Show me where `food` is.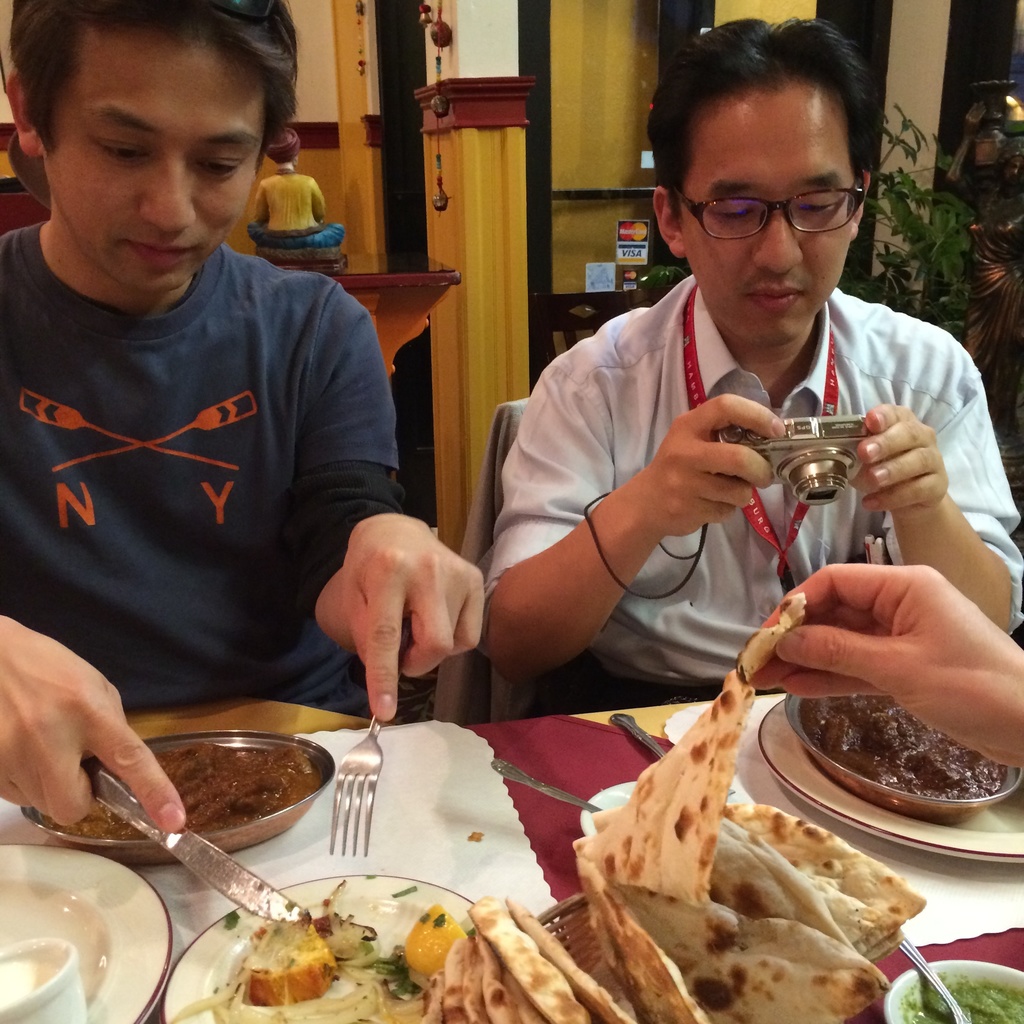
`food` is at <region>160, 588, 927, 1023</region>.
